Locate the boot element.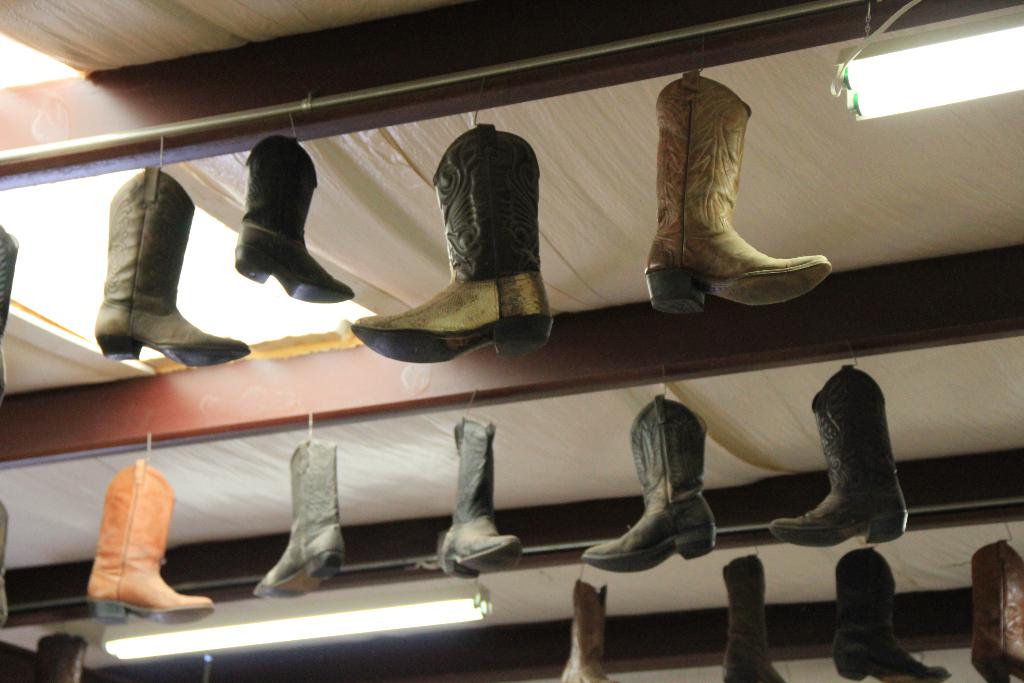
Element bbox: rect(99, 169, 252, 367).
